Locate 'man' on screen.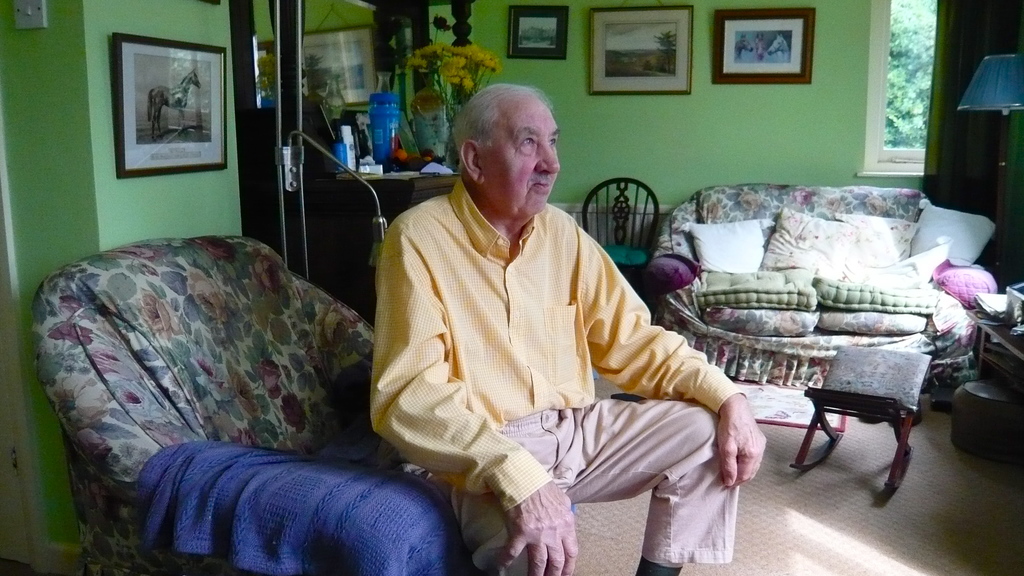
On screen at 364:85:748:557.
